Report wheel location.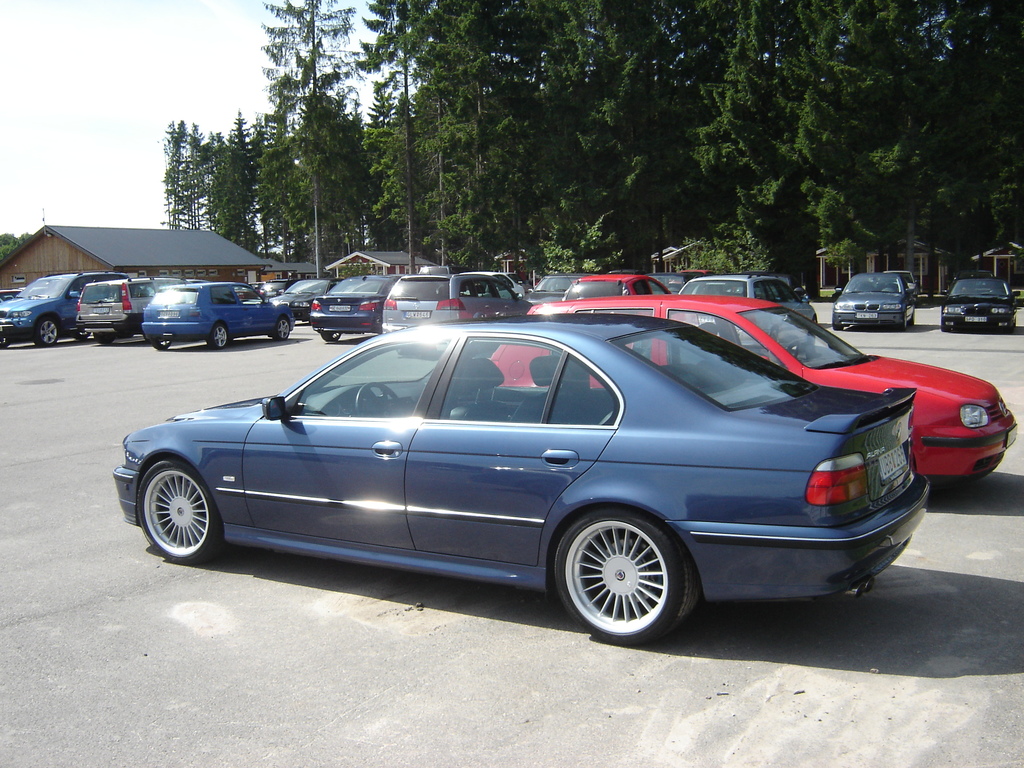
Report: rect(136, 458, 219, 558).
